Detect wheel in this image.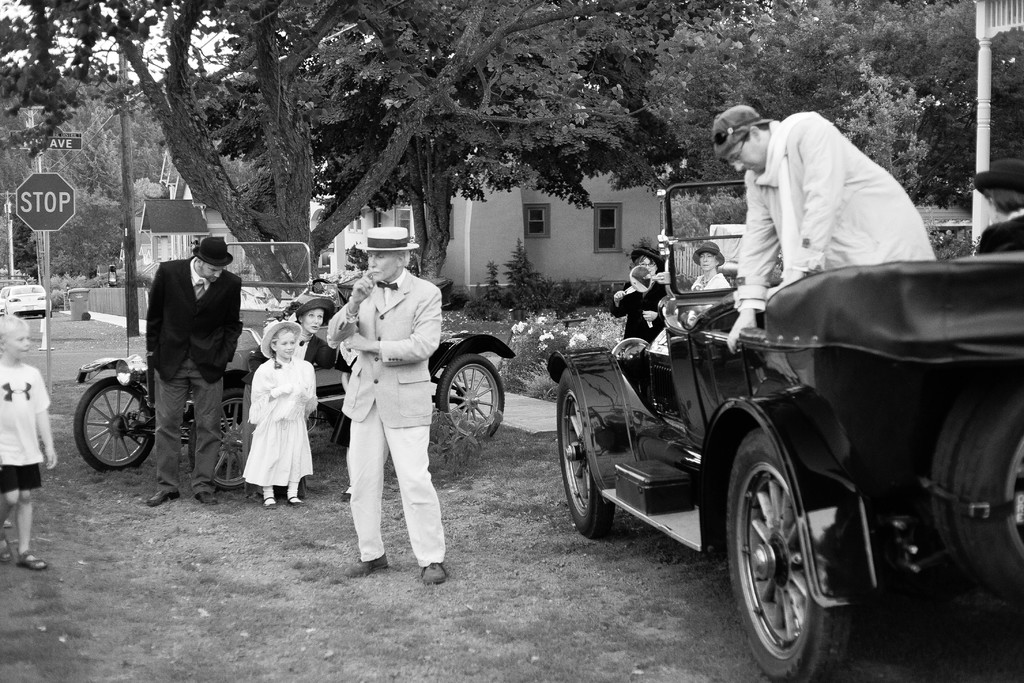
Detection: (left=186, top=390, right=263, bottom=482).
